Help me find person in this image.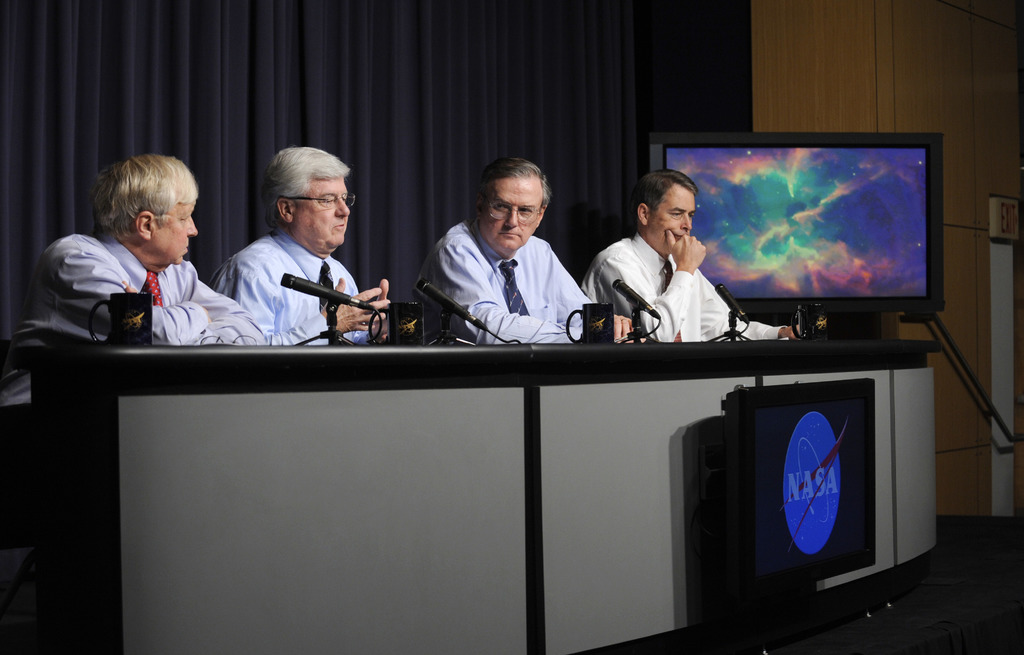
Found it: x1=415, y1=150, x2=636, y2=341.
